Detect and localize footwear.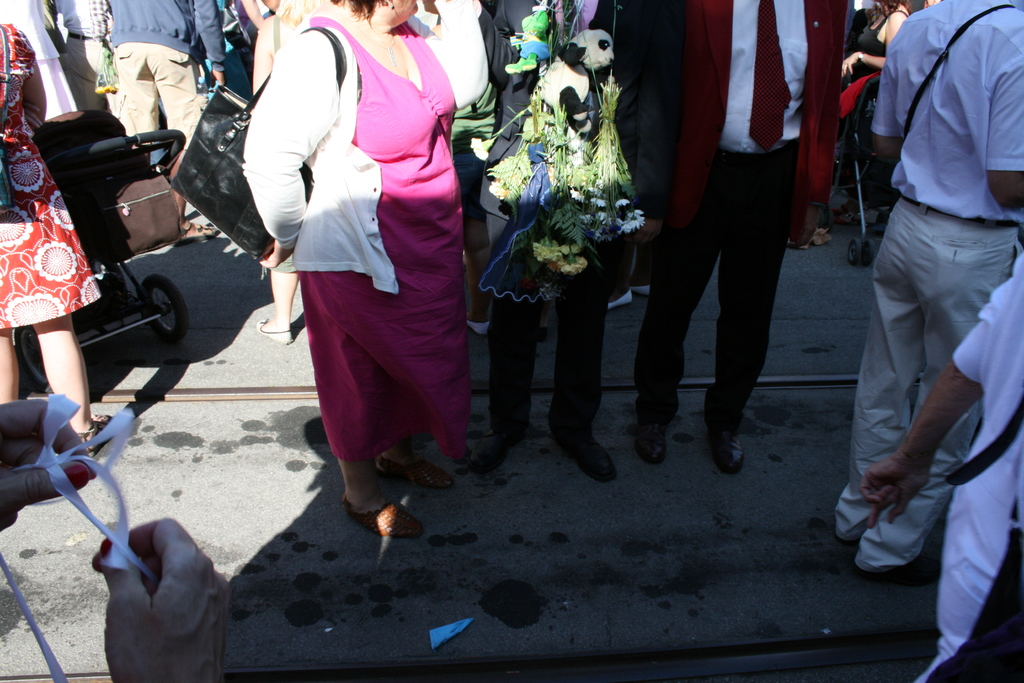
Localized at (342, 497, 430, 539).
